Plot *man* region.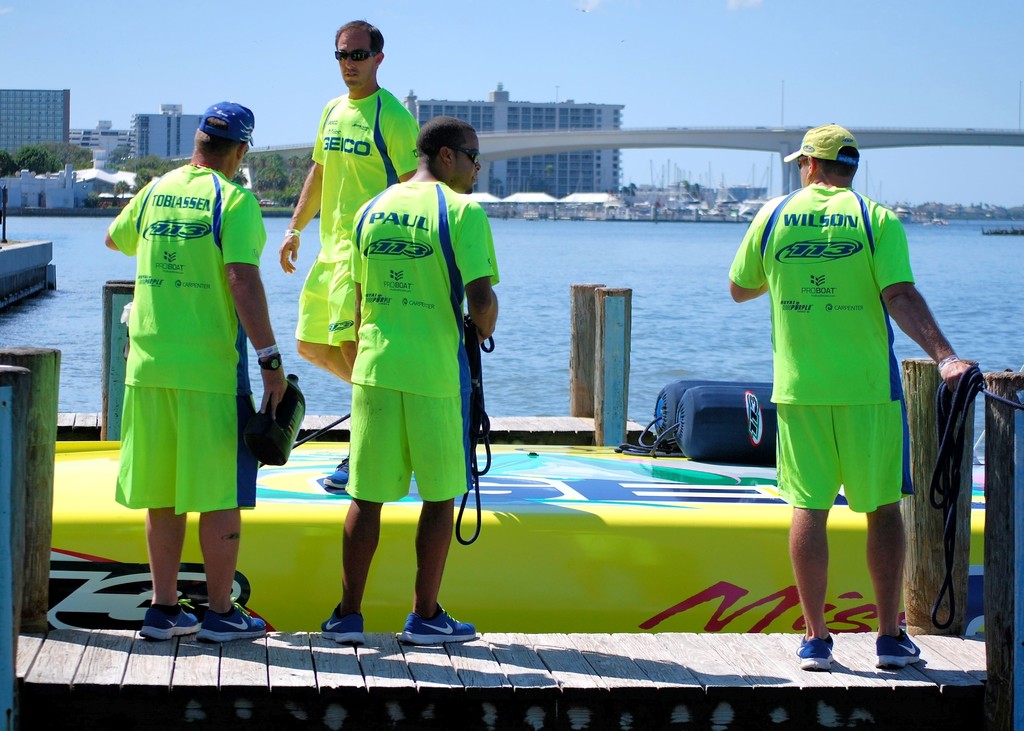
Plotted at 280:15:437:489.
